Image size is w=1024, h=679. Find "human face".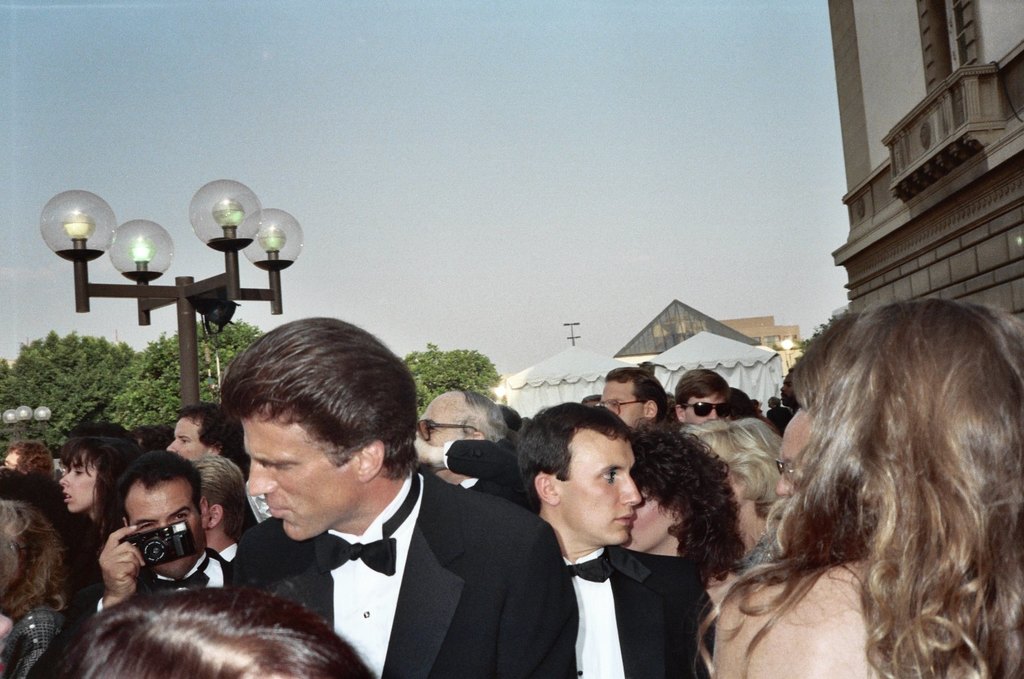
[left=61, top=450, right=96, bottom=511].
